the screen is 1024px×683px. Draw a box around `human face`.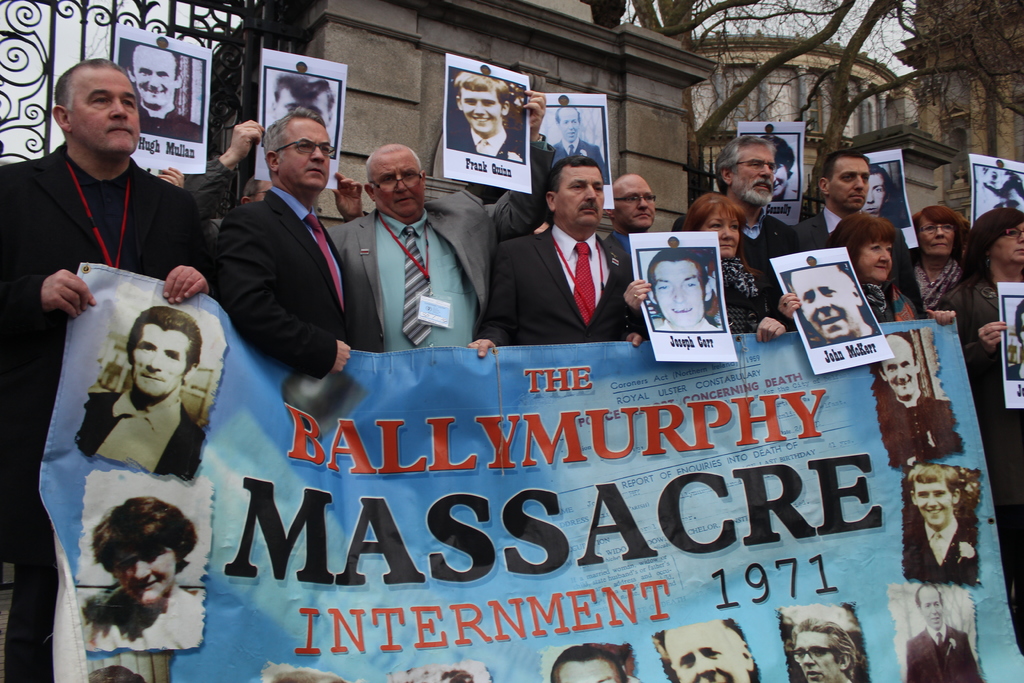
{"x1": 982, "y1": 186, "x2": 1023, "y2": 215}.
